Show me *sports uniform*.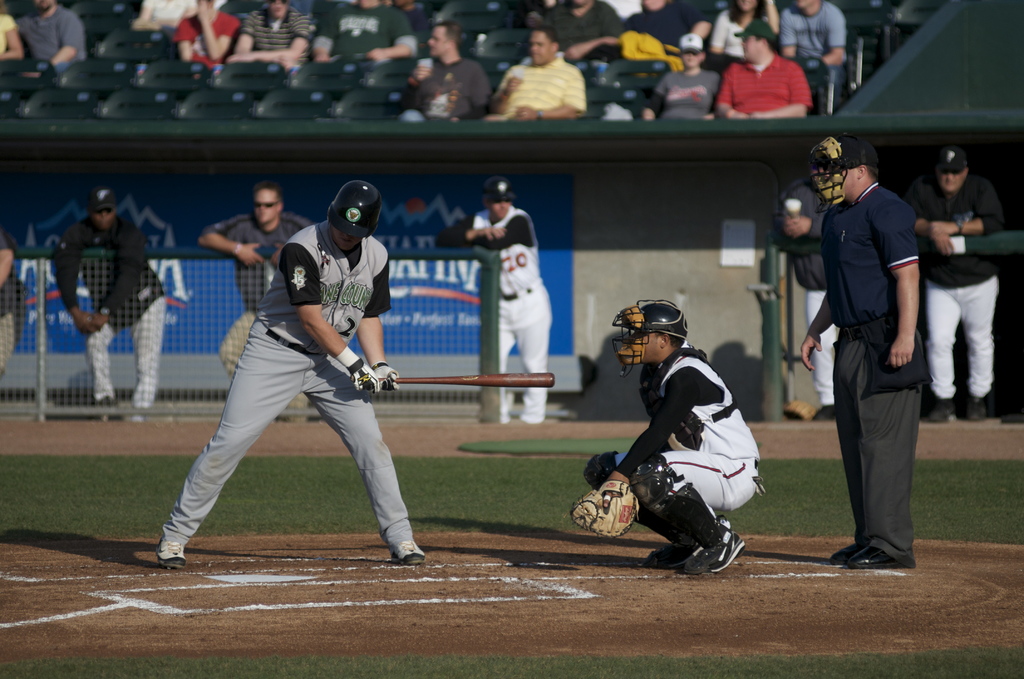
*sports uniform* is here: 436 187 554 420.
